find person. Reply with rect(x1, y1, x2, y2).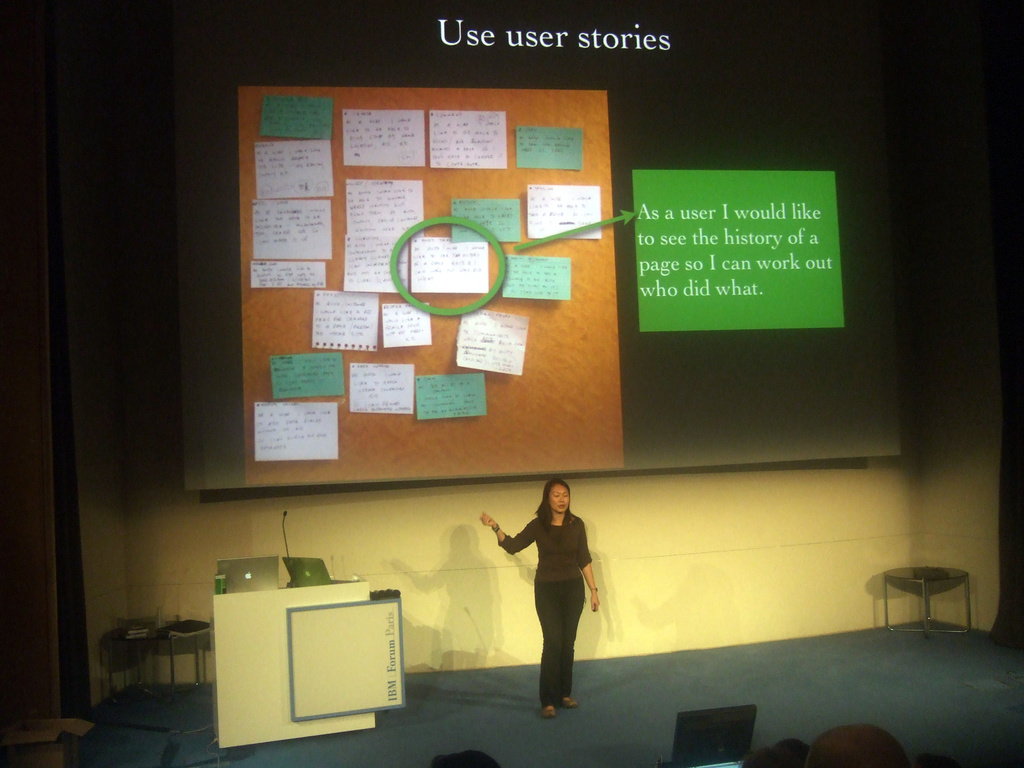
rect(506, 472, 604, 714).
